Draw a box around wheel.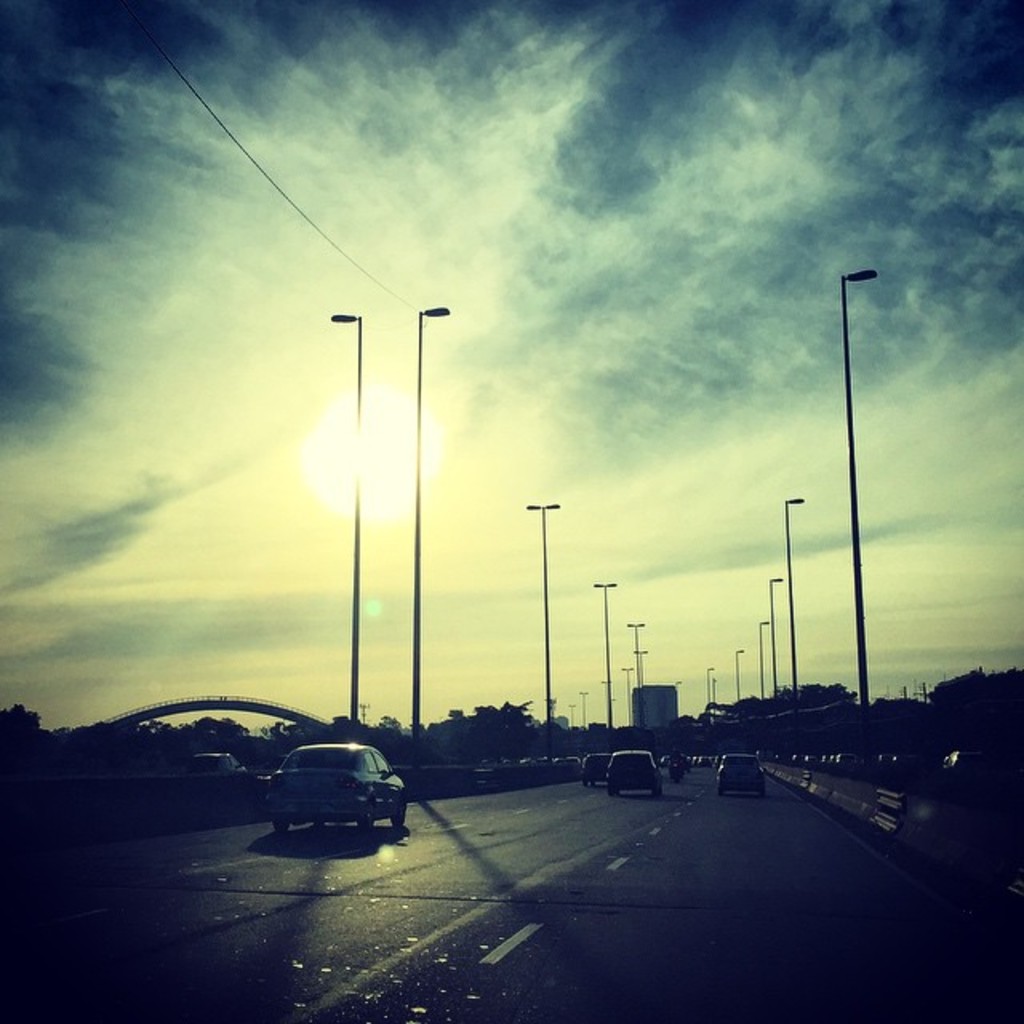
<bbox>582, 779, 586, 786</bbox>.
